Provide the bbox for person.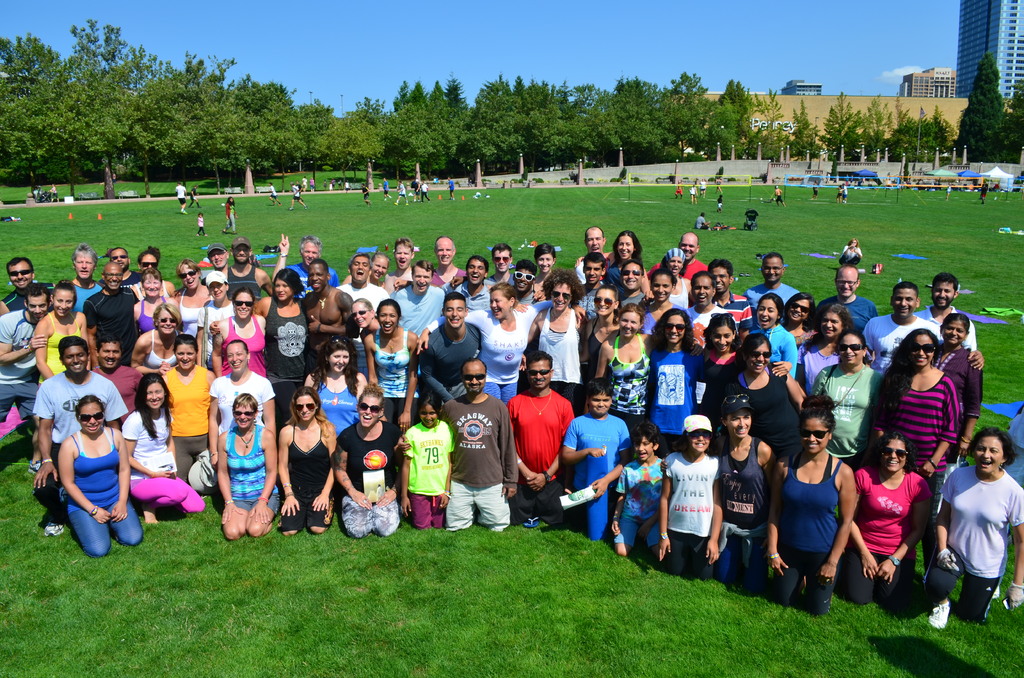
(728,328,806,469).
